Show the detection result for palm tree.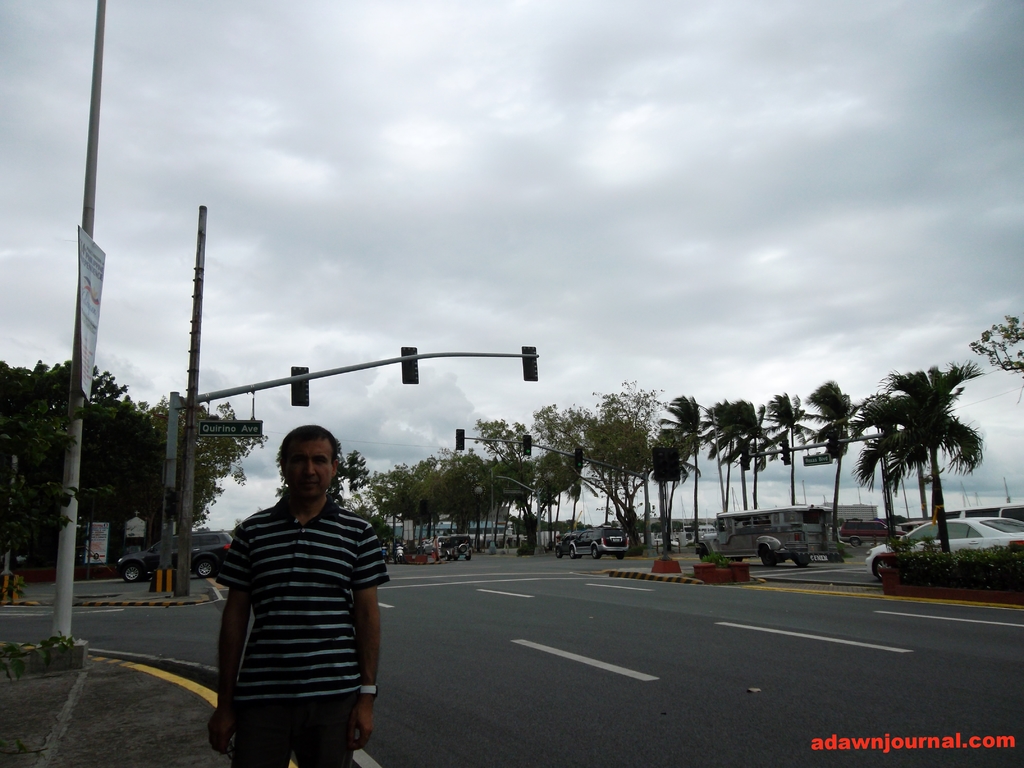
[left=13, top=359, right=161, bottom=577].
